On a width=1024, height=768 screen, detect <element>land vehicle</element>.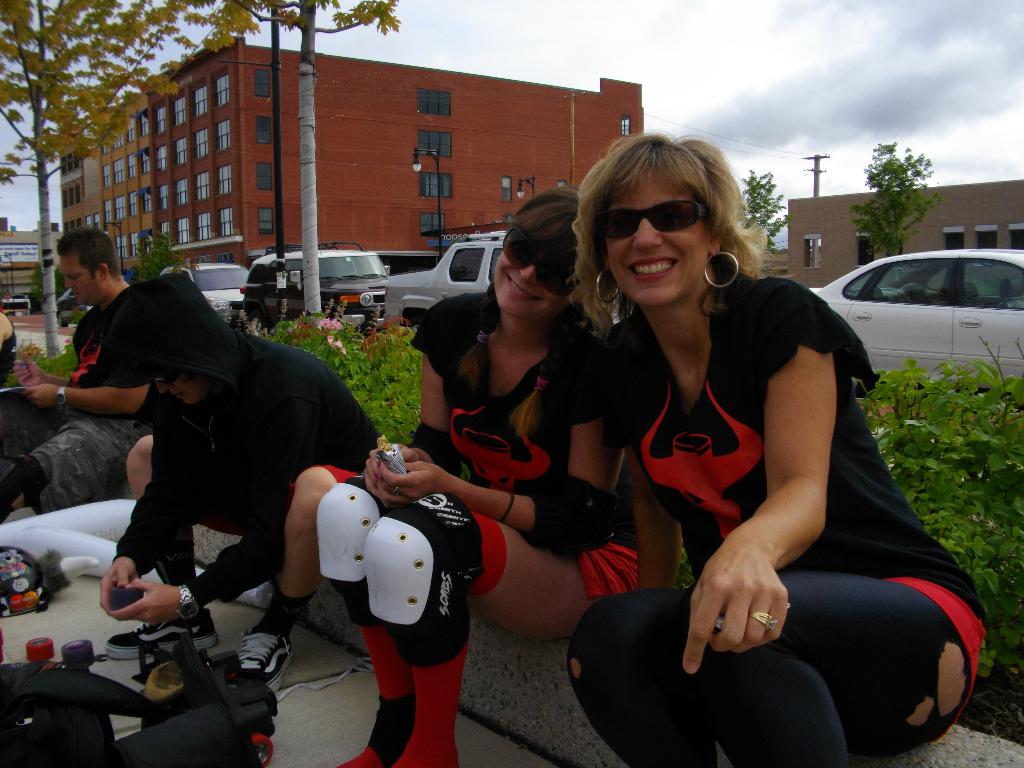
<box>58,287,92,331</box>.
